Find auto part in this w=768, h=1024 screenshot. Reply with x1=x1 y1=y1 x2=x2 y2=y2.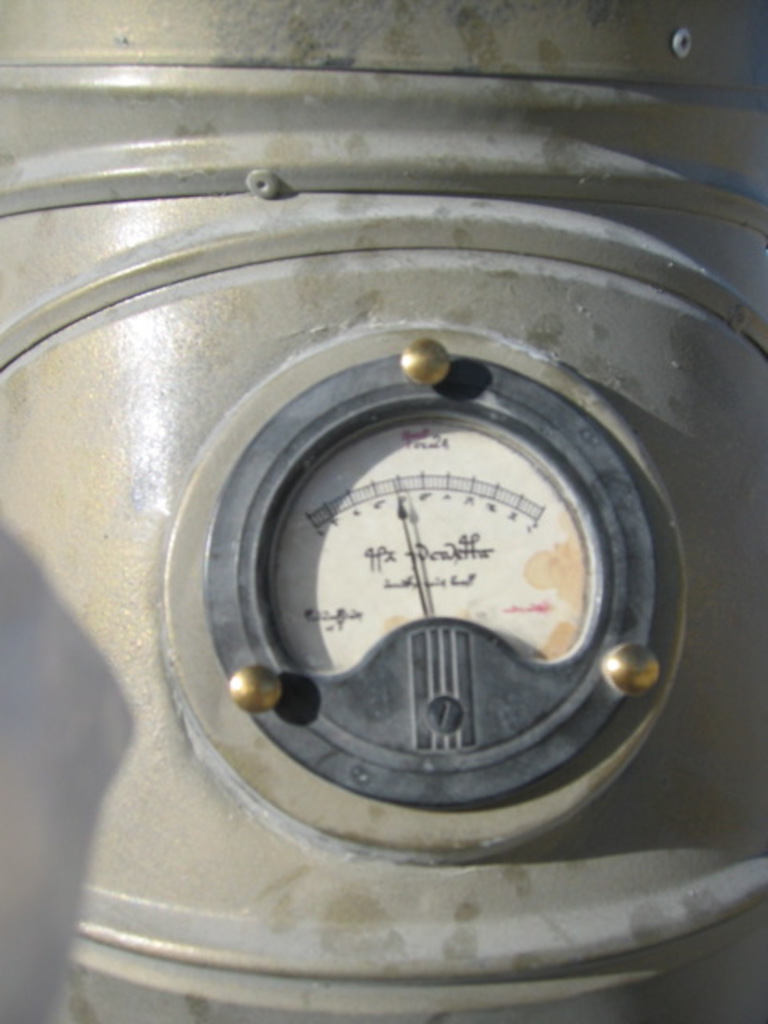
x1=0 y1=0 x2=766 y2=1022.
